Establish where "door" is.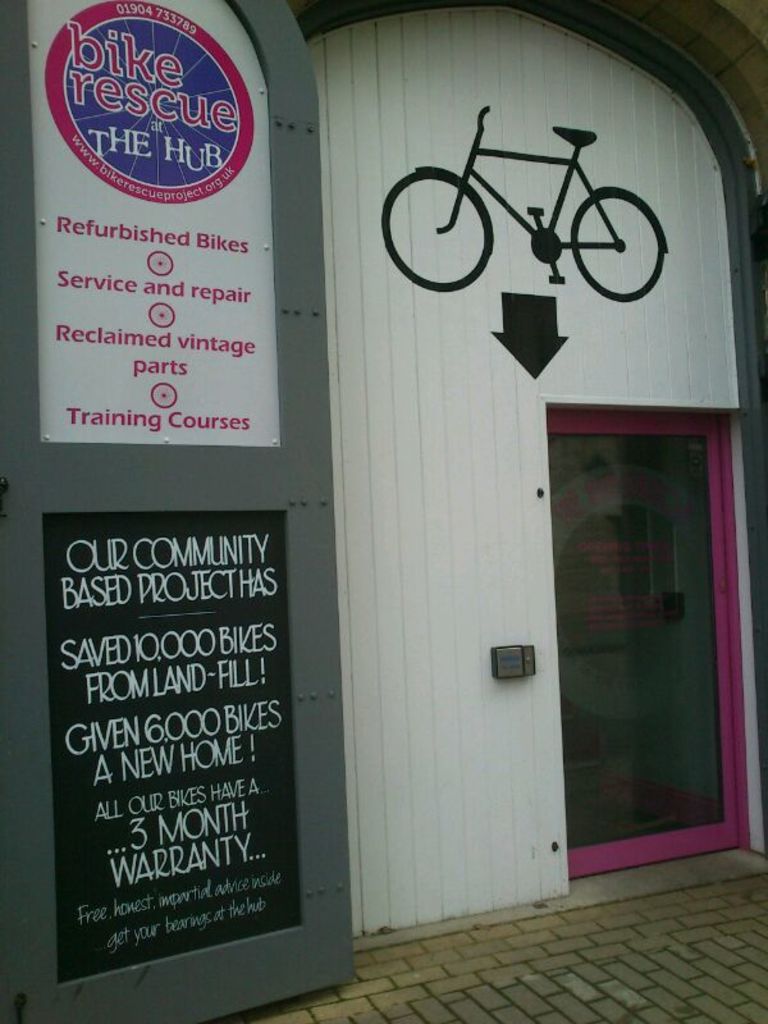
Established at box=[545, 323, 740, 865].
